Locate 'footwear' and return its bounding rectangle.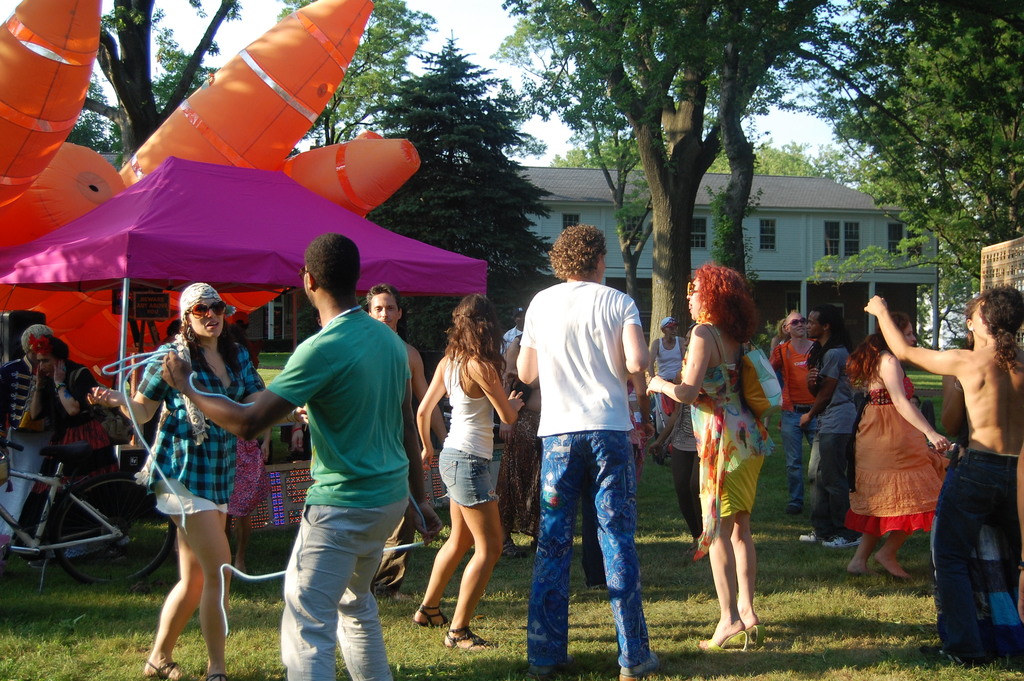
bbox=(197, 670, 232, 680).
